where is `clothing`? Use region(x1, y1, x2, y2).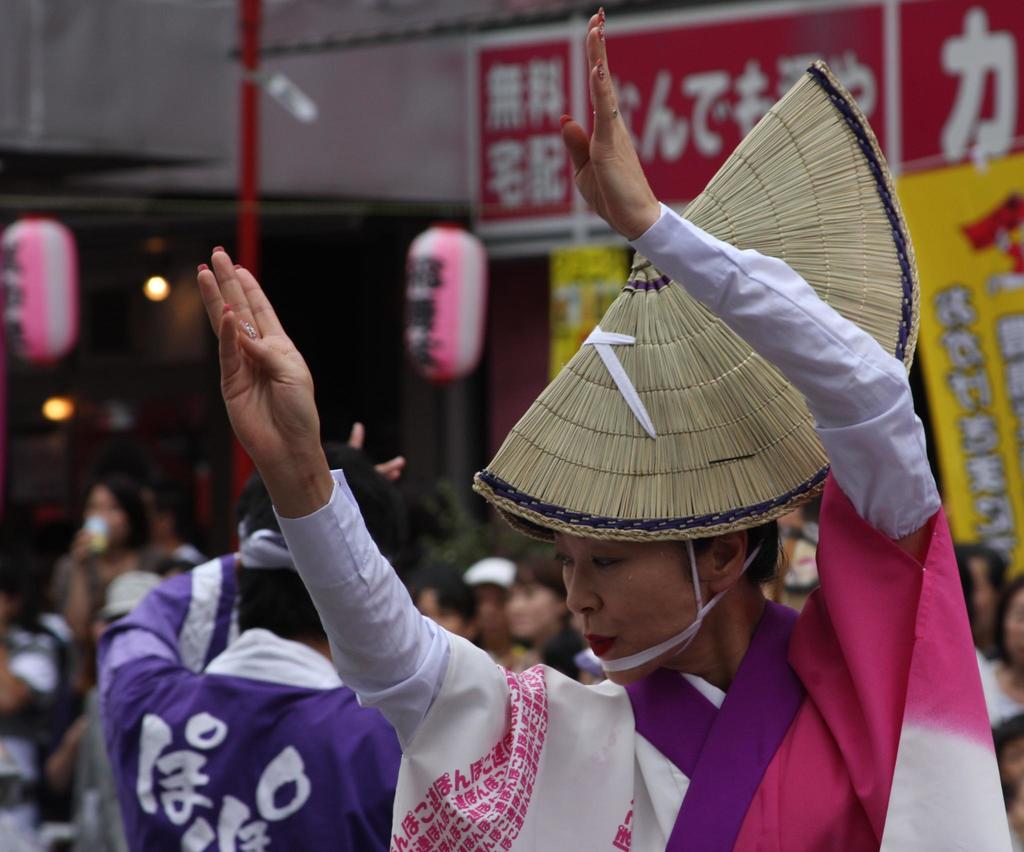
region(270, 197, 1013, 851).
